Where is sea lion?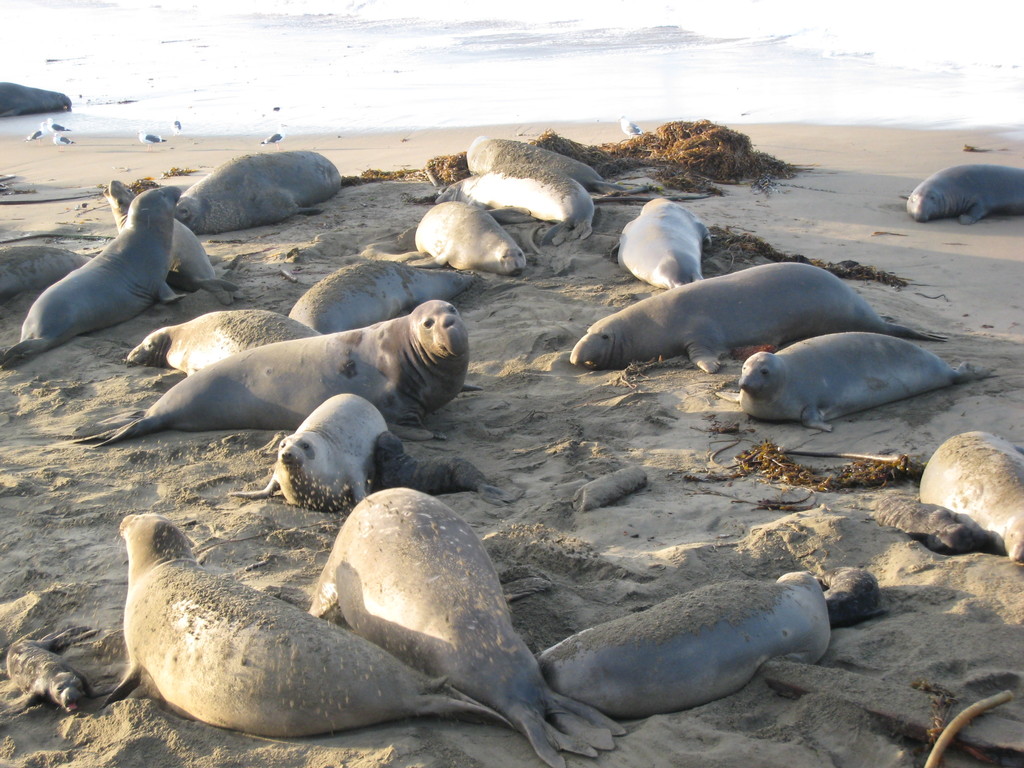
(left=0, top=80, right=74, bottom=120).
